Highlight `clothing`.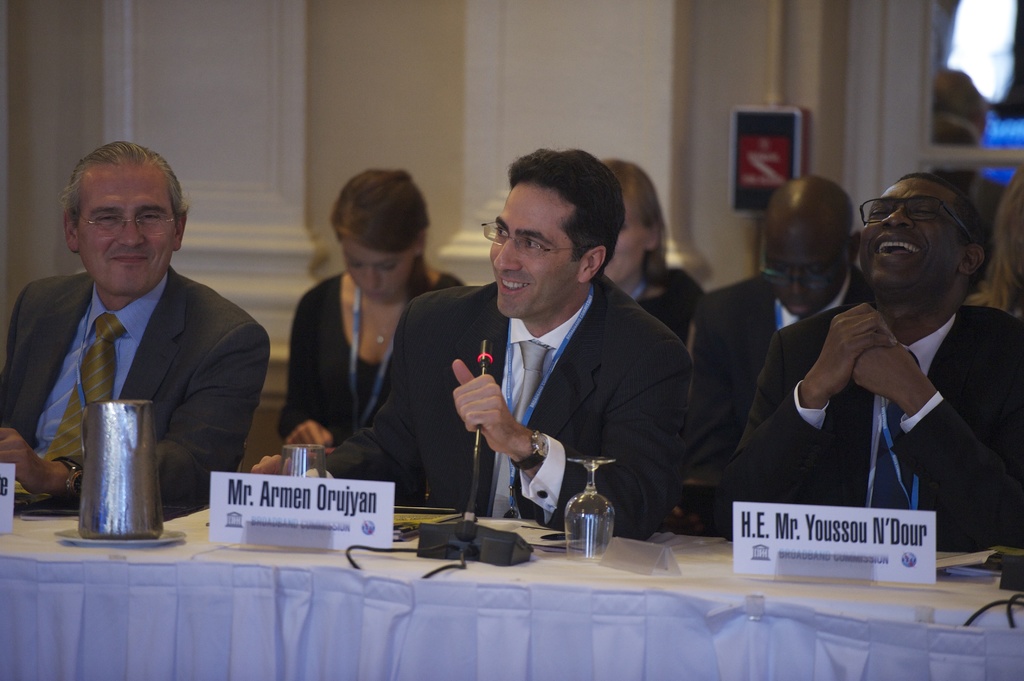
Highlighted region: bbox(11, 195, 267, 555).
